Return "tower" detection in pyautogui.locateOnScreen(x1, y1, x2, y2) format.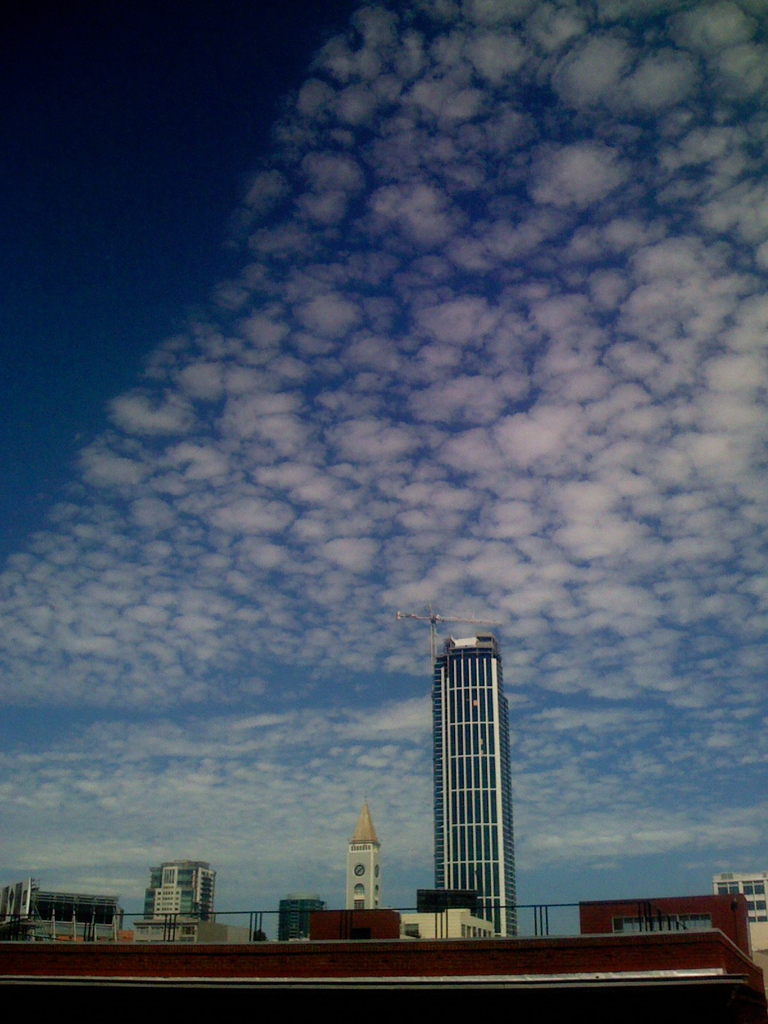
pyautogui.locateOnScreen(344, 788, 384, 906).
